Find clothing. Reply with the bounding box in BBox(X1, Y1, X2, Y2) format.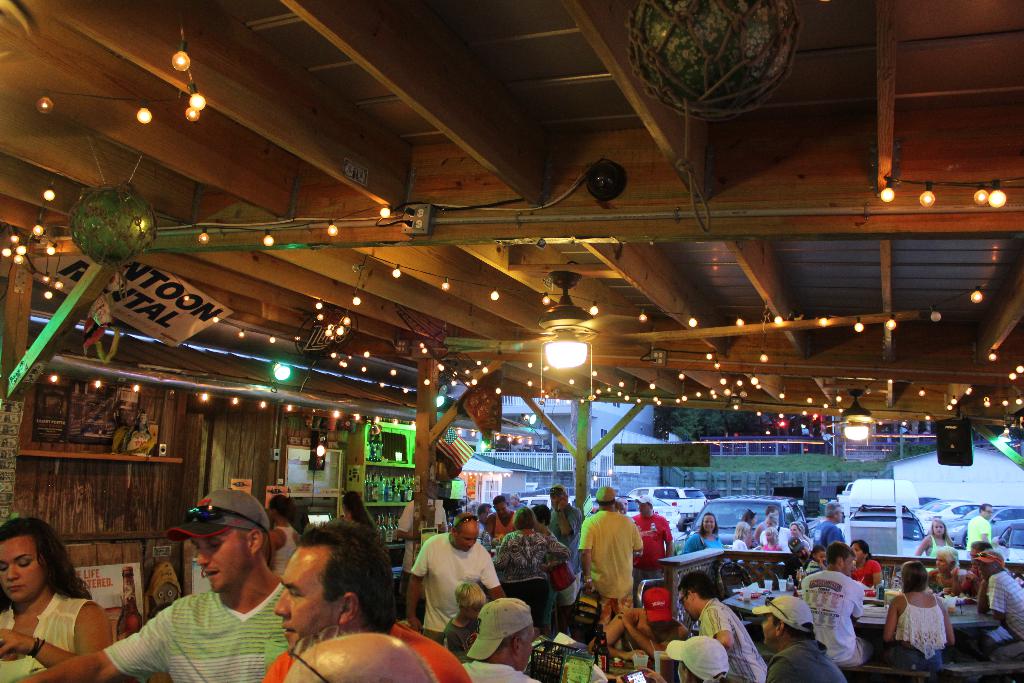
BBox(488, 509, 506, 544).
